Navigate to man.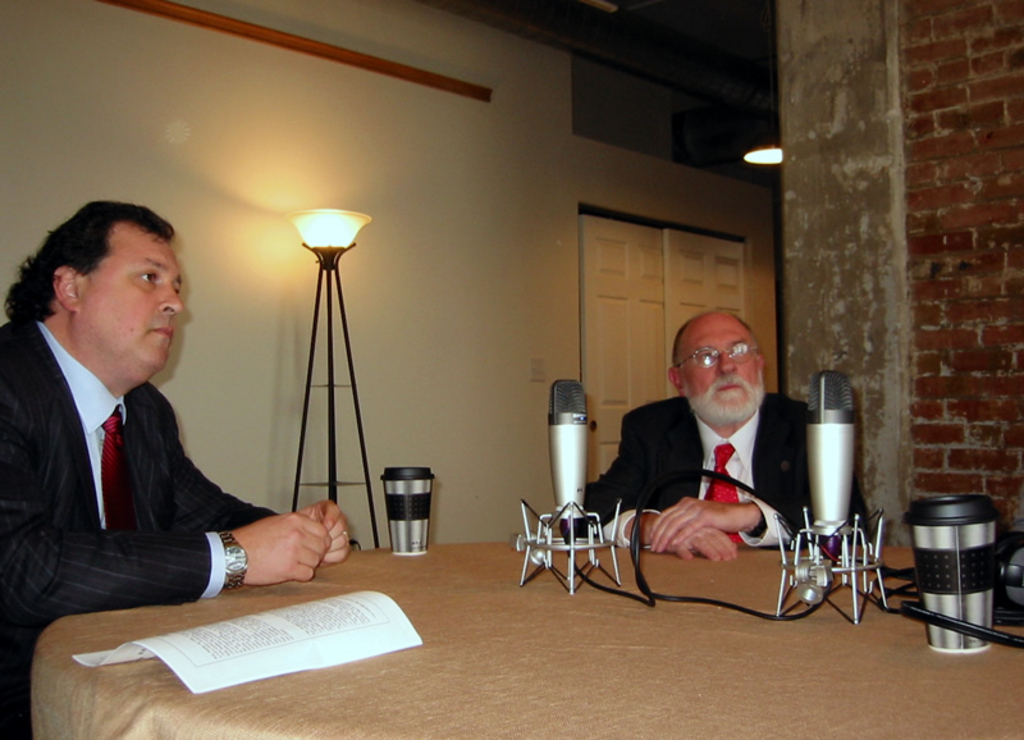
Navigation target: x1=593 y1=309 x2=836 y2=623.
